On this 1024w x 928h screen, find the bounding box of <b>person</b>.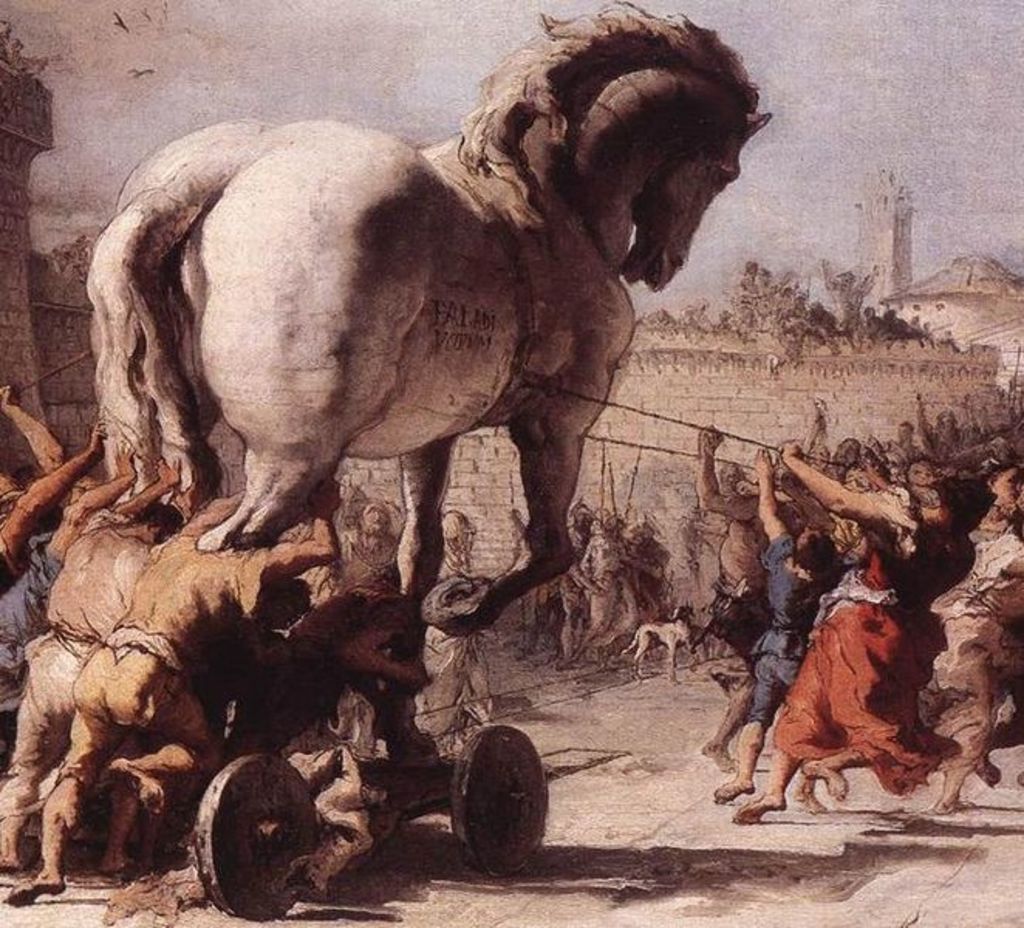
Bounding box: <region>0, 450, 198, 872</region>.
